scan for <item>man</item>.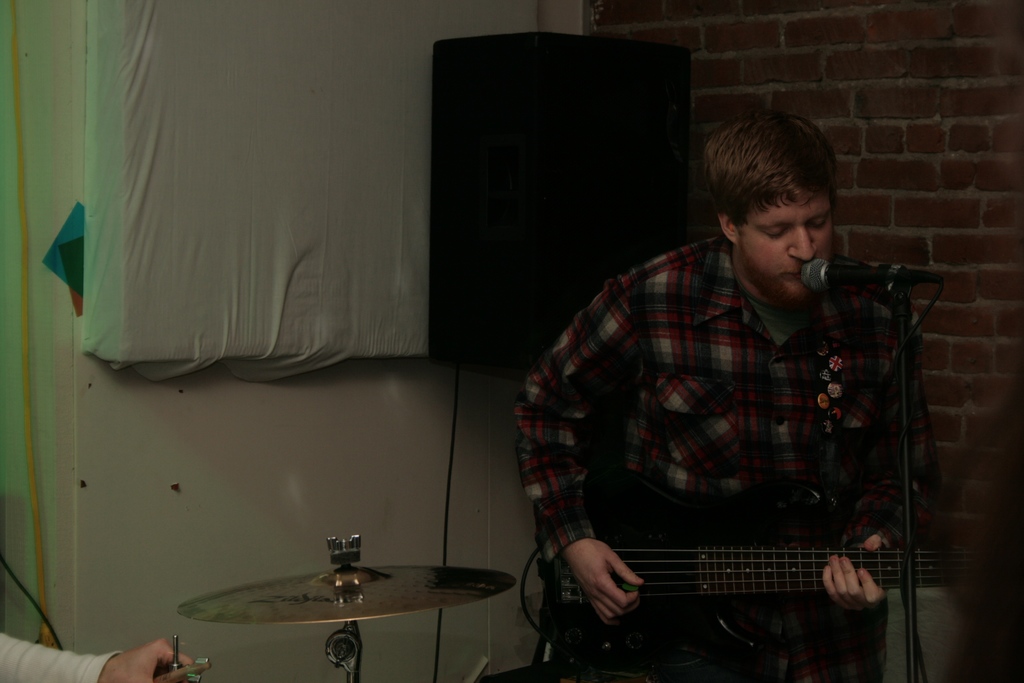
Scan result: crop(508, 104, 940, 682).
